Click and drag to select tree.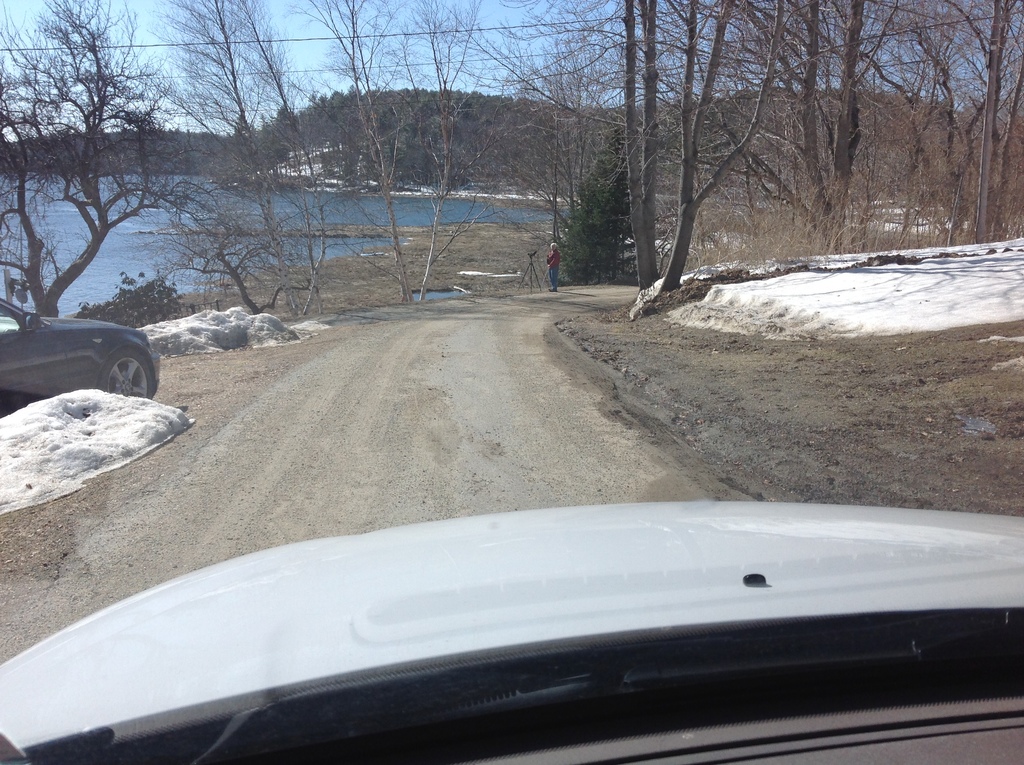
Selection: (left=169, top=0, right=331, bottom=325).
